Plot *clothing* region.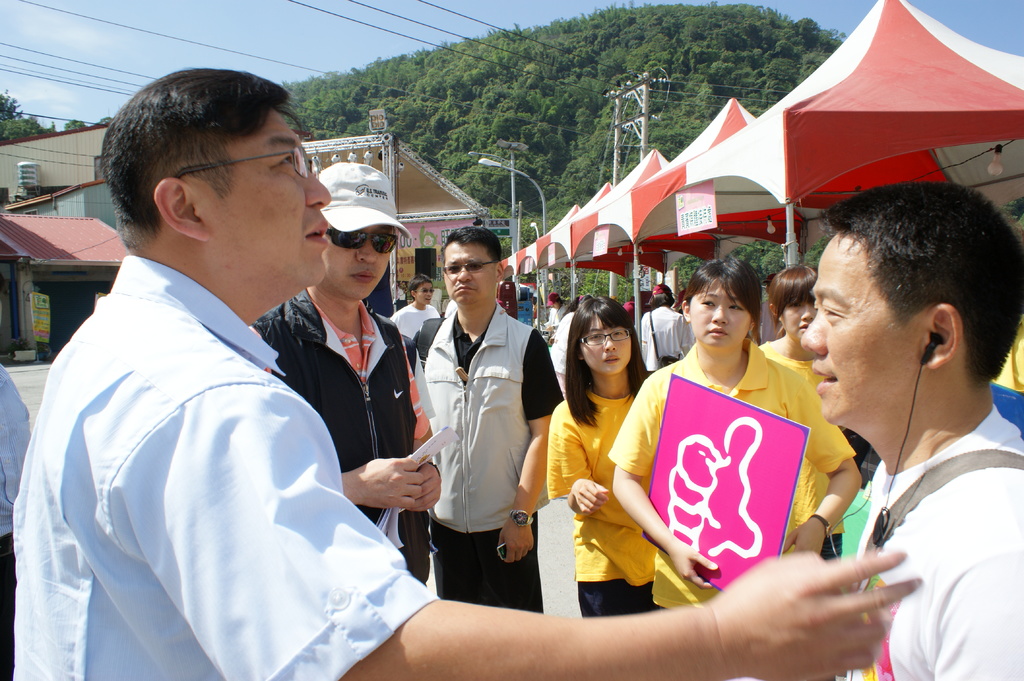
Plotted at locate(550, 388, 660, 577).
